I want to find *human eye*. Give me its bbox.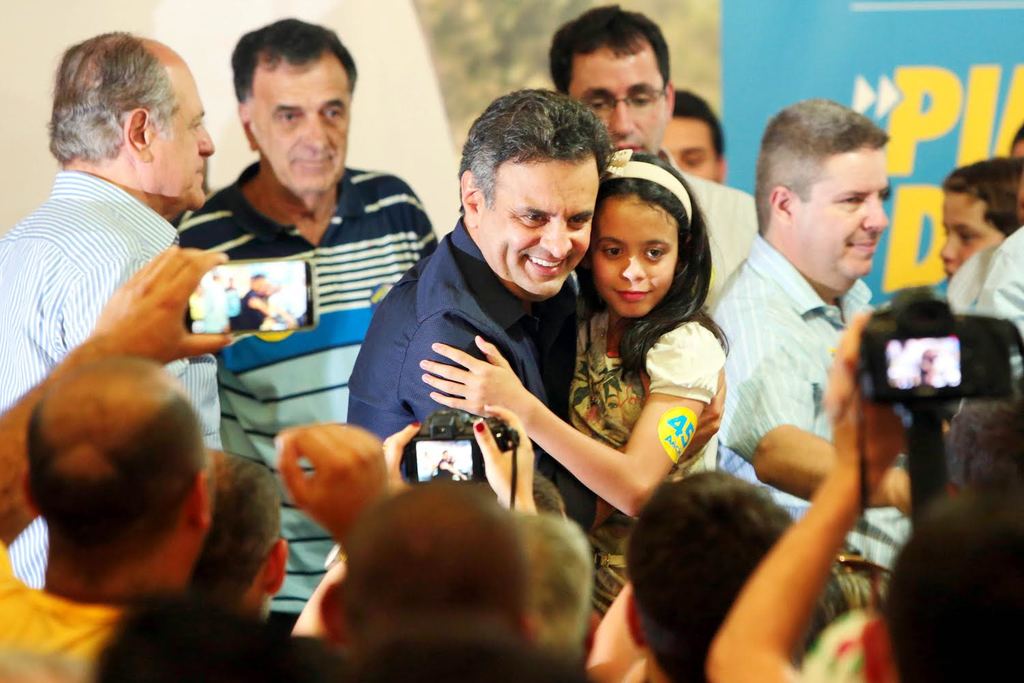
274:110:298:126.
